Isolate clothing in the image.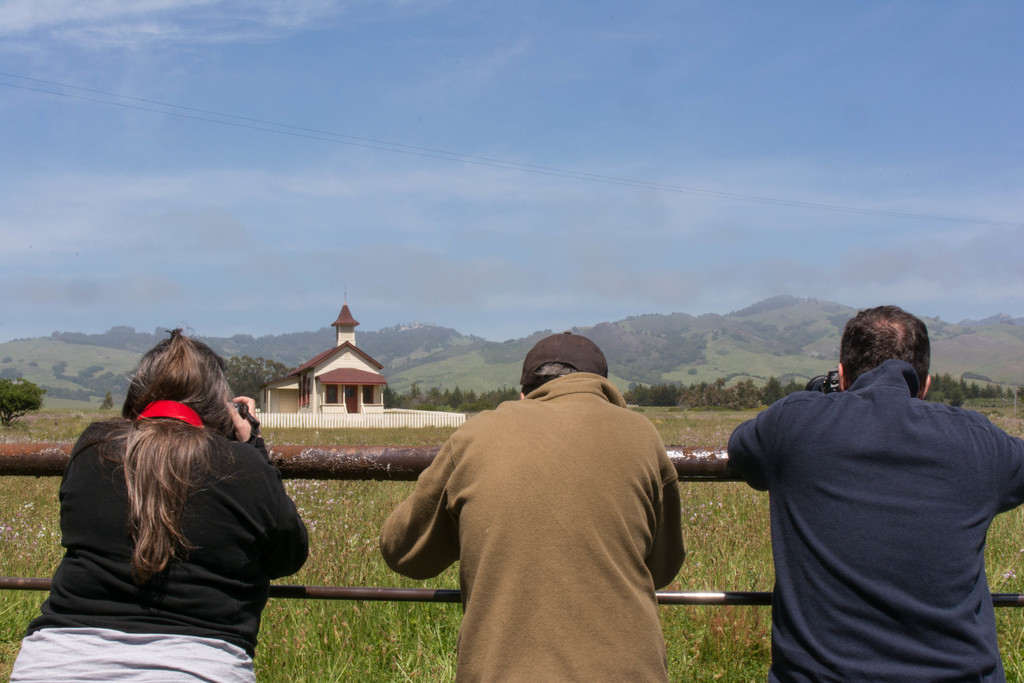
Isolated region: select_region(4, 407, 307, 682).
